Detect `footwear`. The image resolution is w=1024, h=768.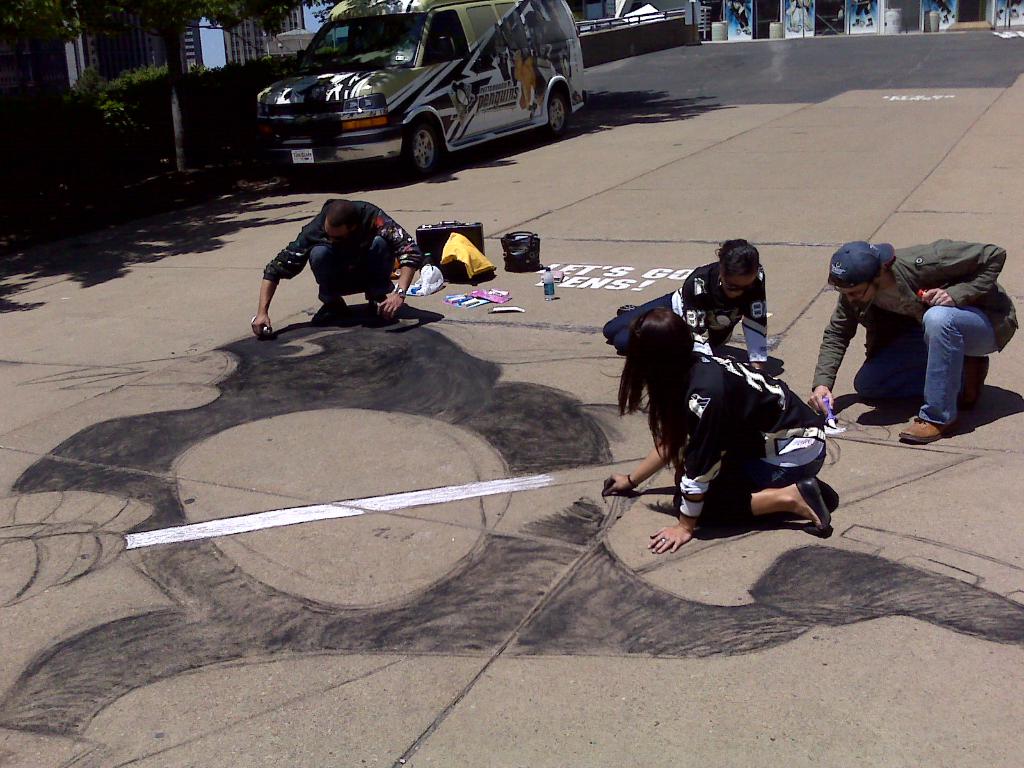
[365, 281, 396, 317].
